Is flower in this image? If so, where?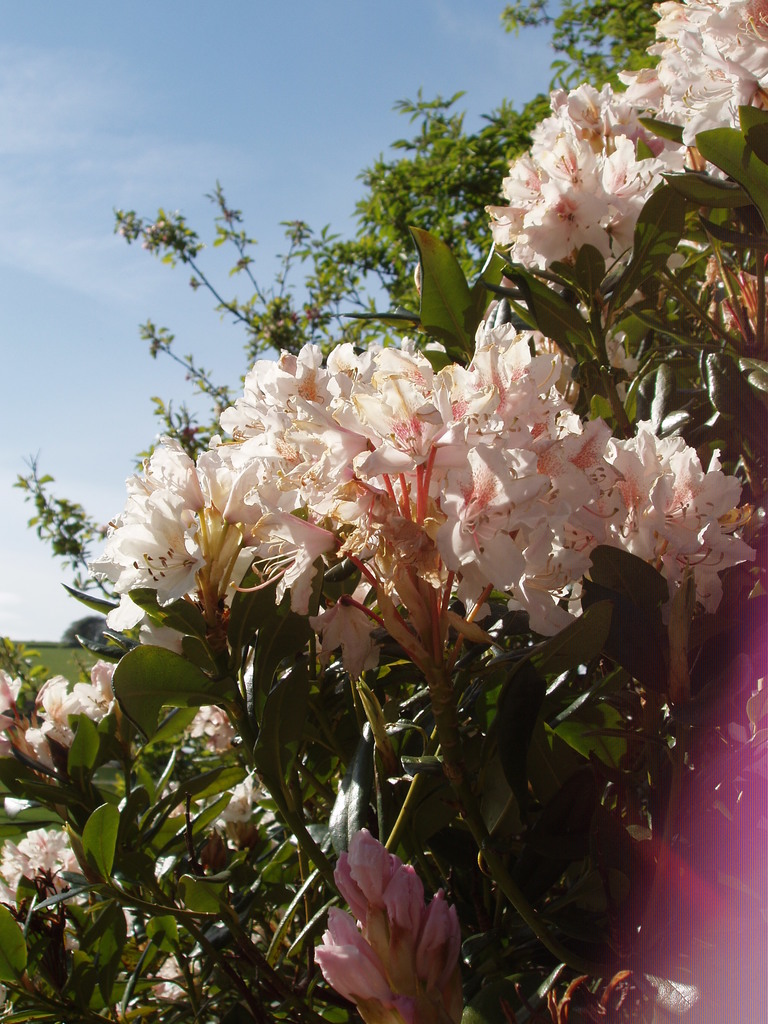
Yes, at select_region(0, 824, 86, 952).
